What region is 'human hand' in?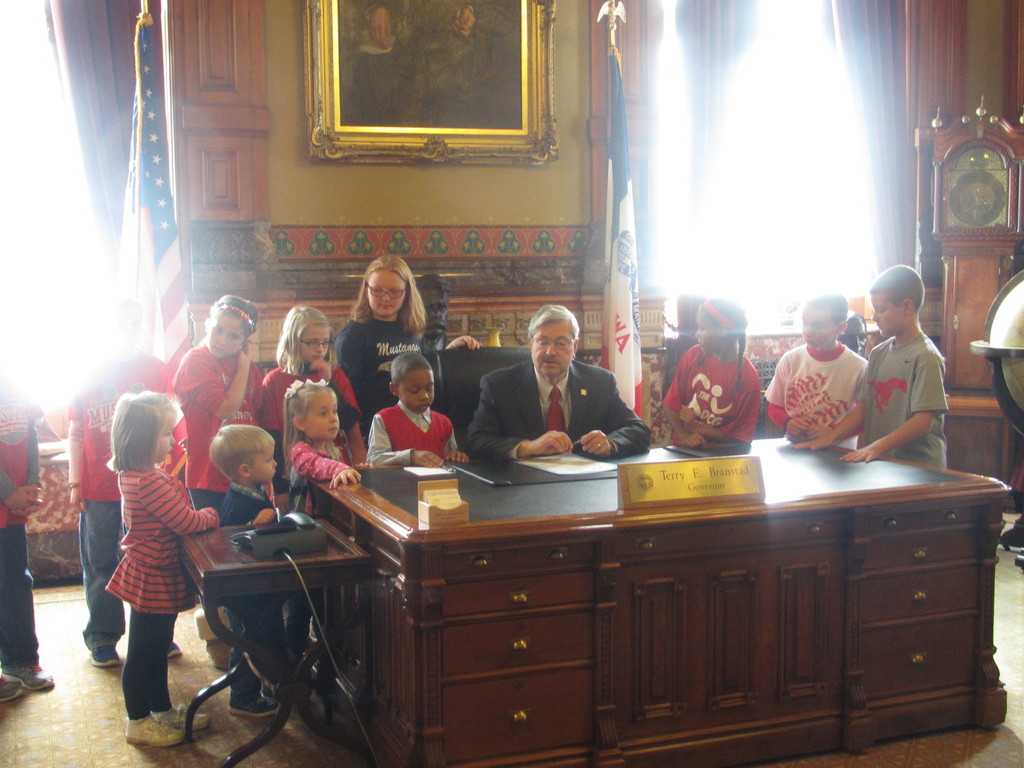
x1=272 y1=492 x2=291 y2=518.
